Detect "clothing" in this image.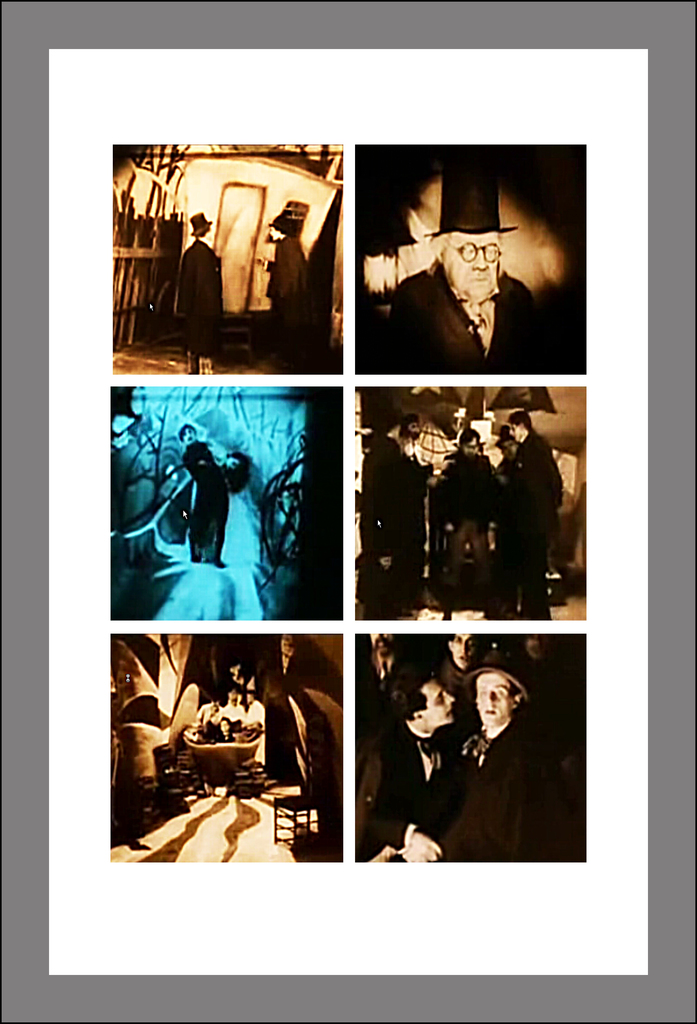
Detection: [363, 440, 437, 564].
